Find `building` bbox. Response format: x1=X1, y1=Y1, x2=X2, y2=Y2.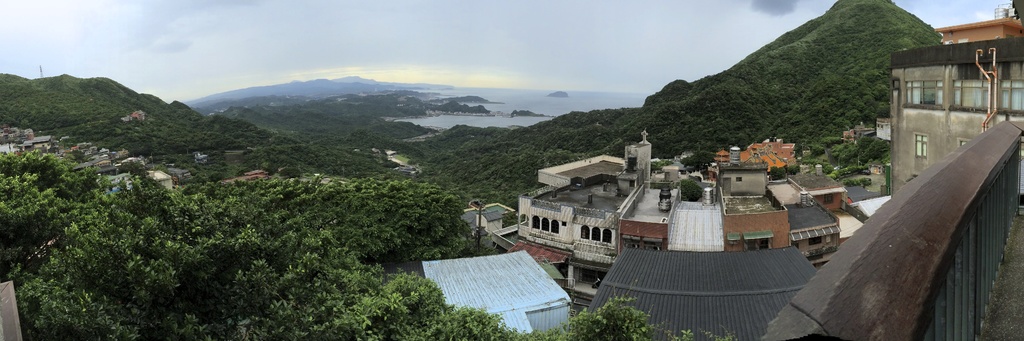
x1=223, y1=169, x2=269, y2=186.
